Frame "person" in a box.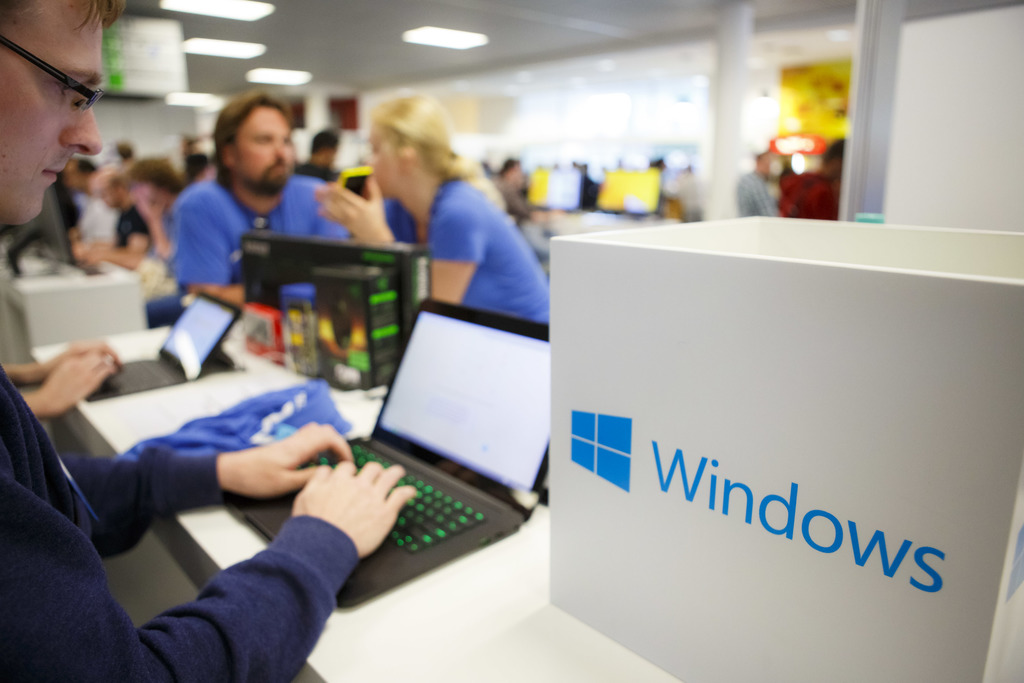
{"x1": 784, "y1": 136, "x2": 842, "y2": 219}.
